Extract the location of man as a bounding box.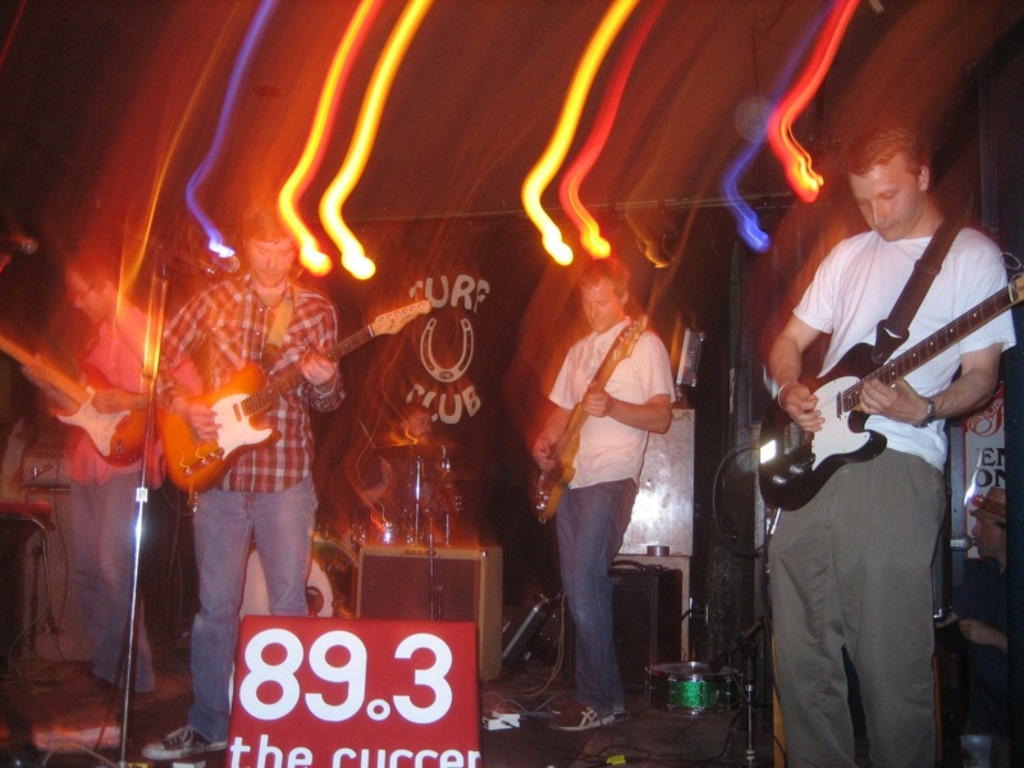
(left=749, top=29, right=983, bottom=765).
